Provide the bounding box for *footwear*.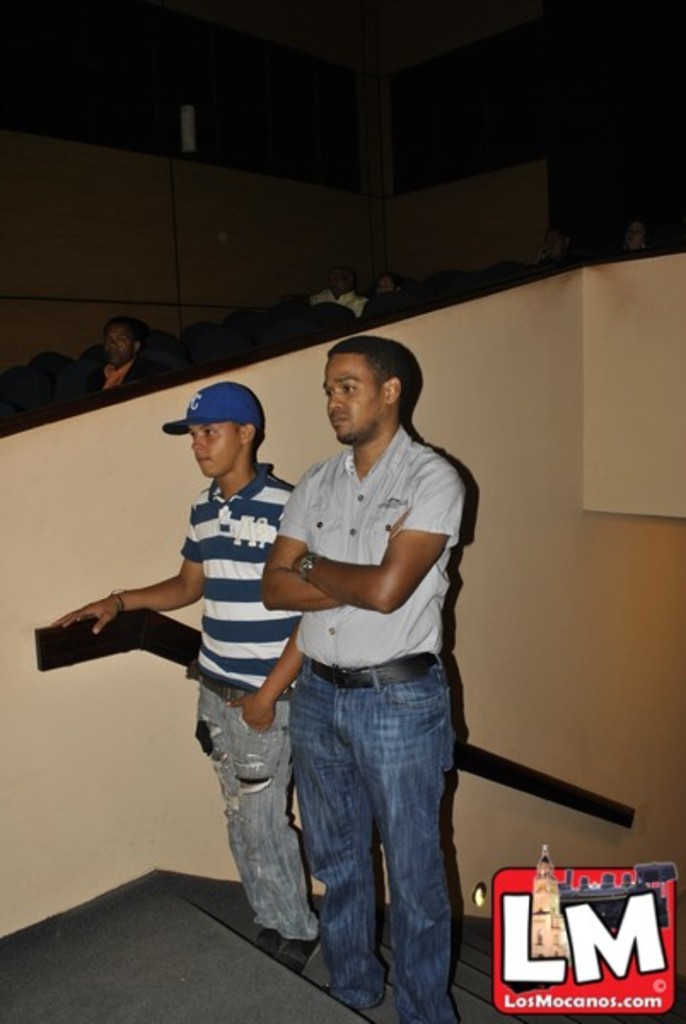
region(256, 927, 280, 956).
